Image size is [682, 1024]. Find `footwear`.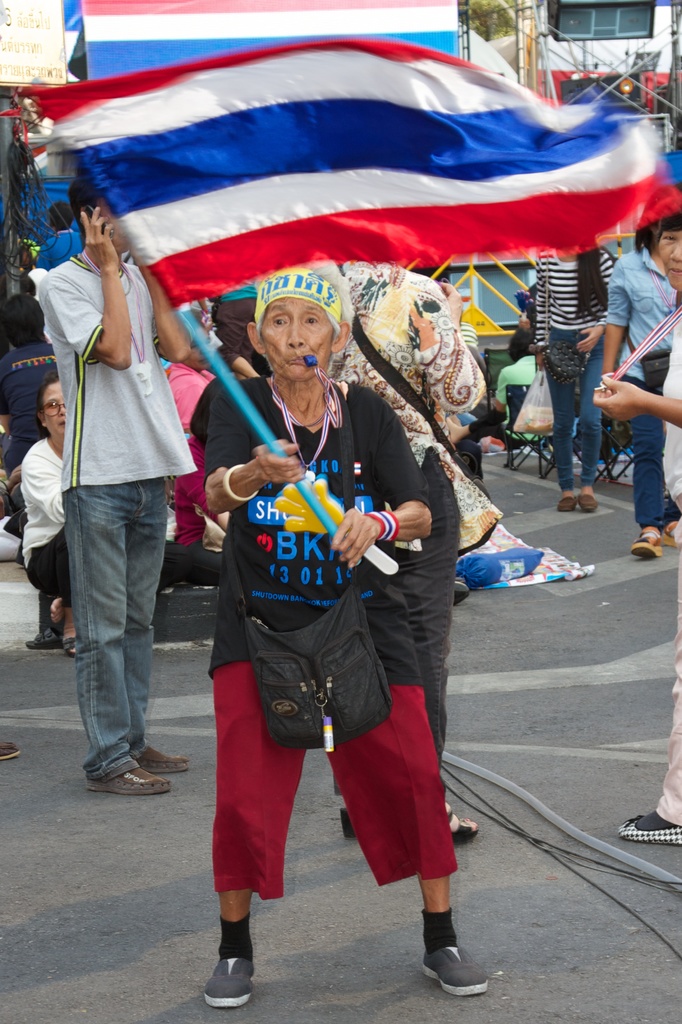
[617, 812, 681, 847].
